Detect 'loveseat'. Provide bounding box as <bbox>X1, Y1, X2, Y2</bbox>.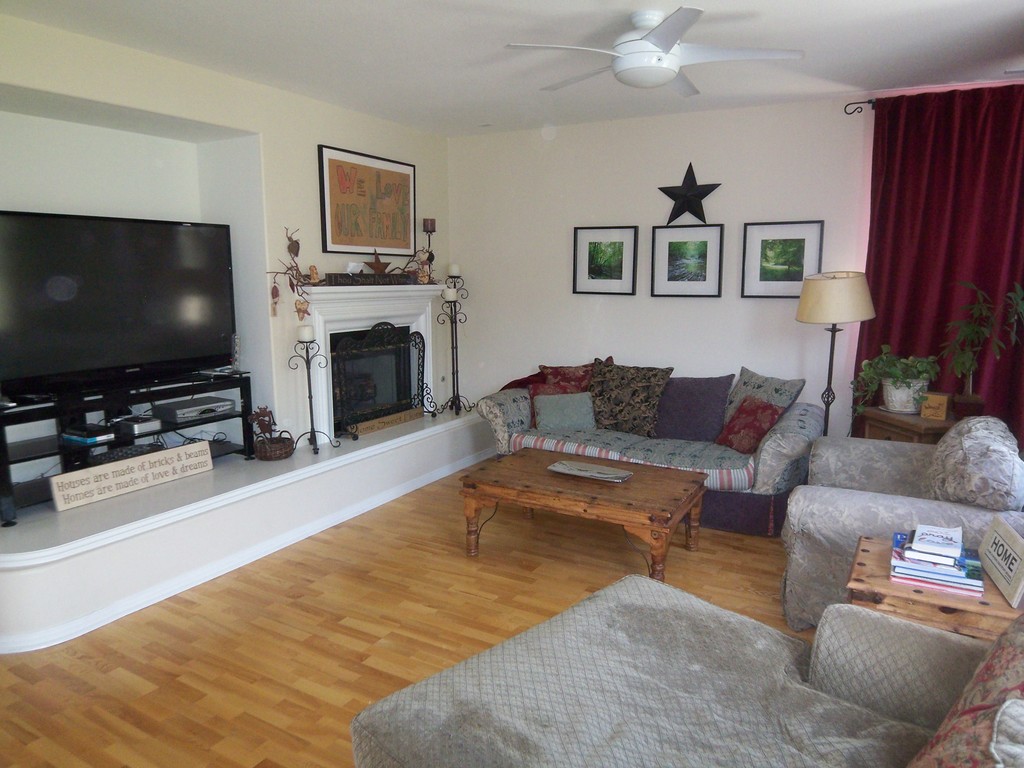
<bbox>445, 367, 831, 563</bbox>.
